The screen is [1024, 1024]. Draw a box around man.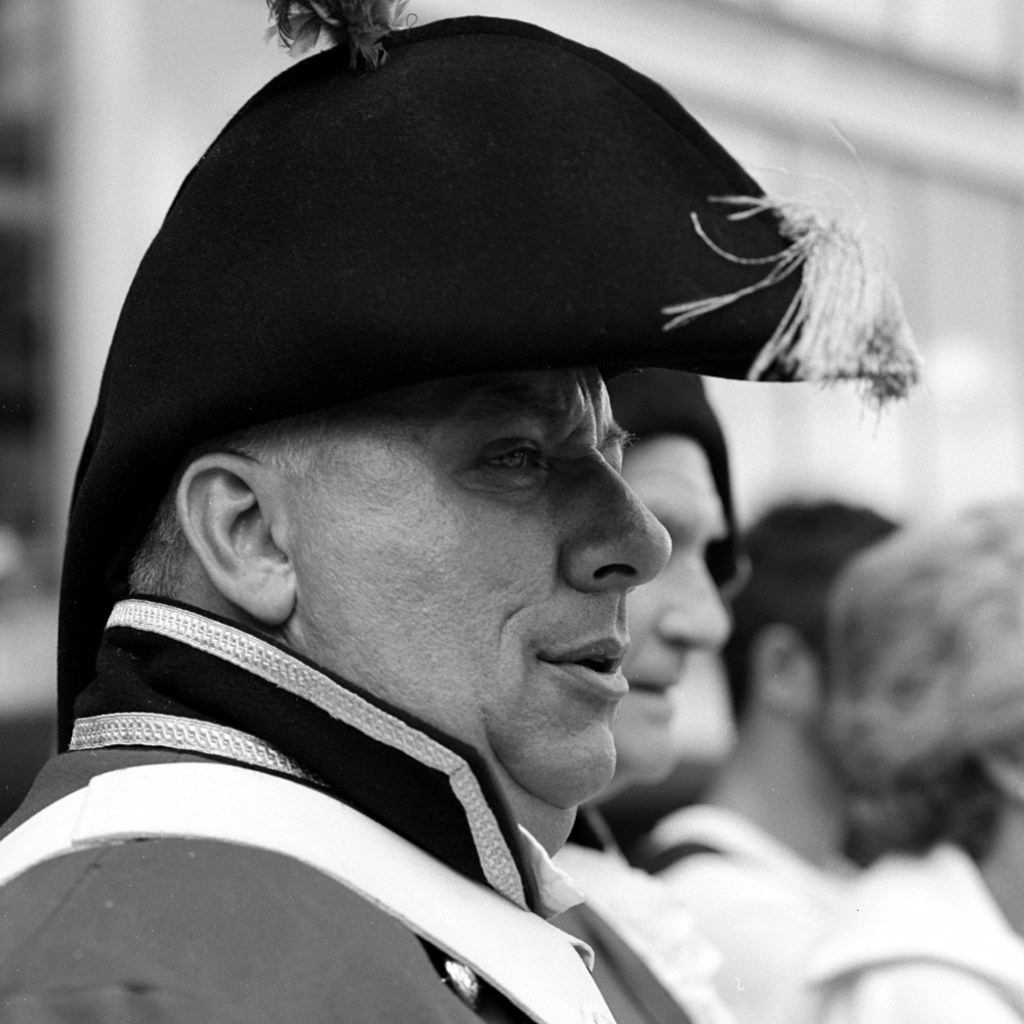
(824,494,1023,1023).
